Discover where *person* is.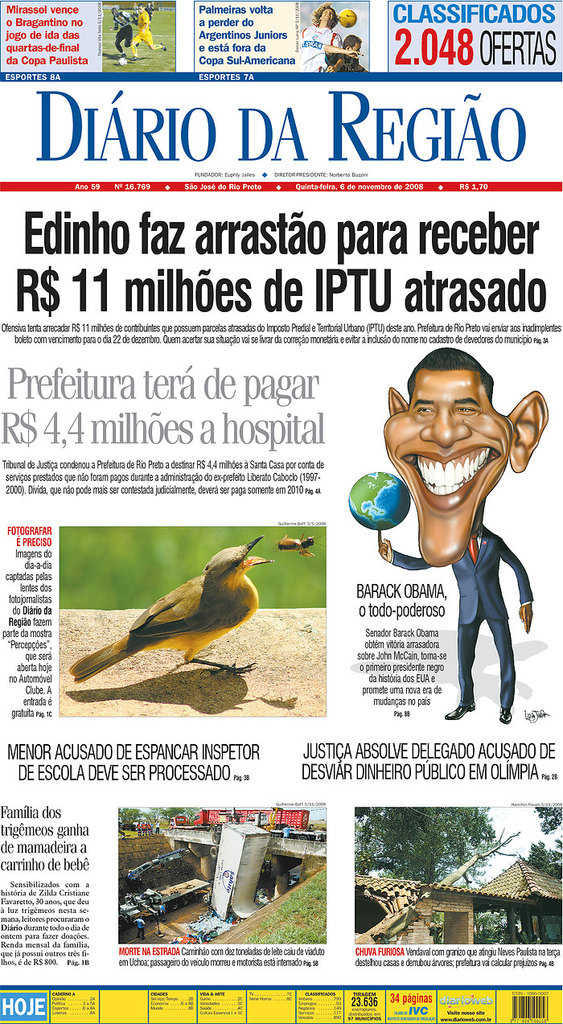
Discovered at bbox(109, 10, 138, 57).
